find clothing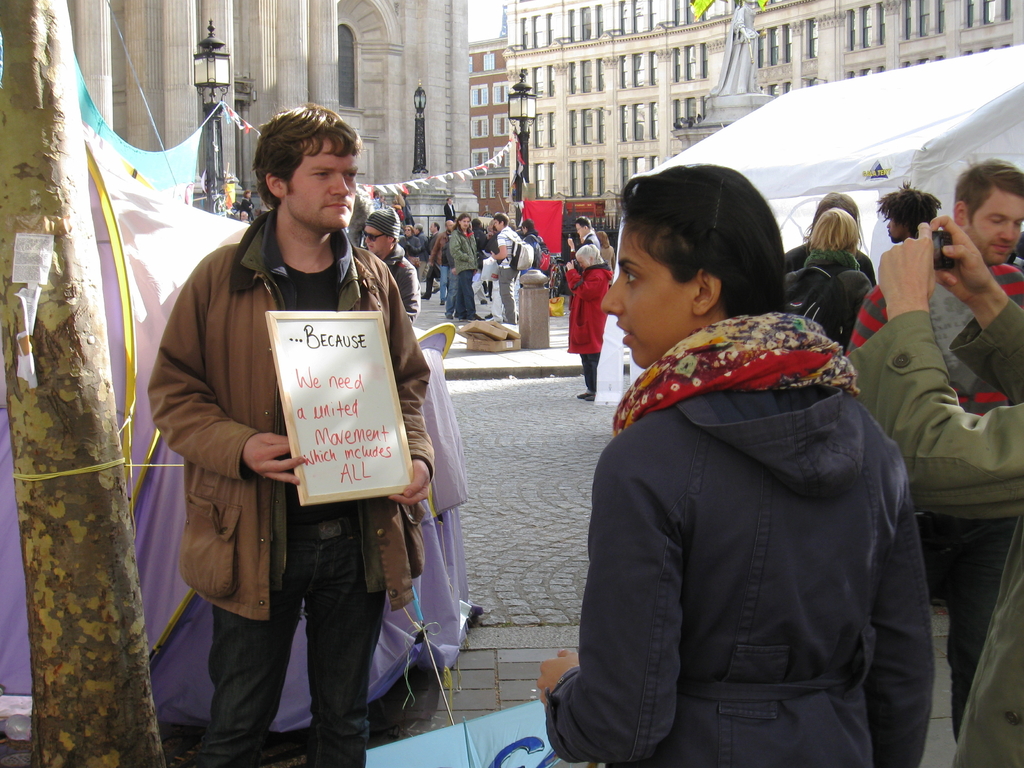
region(380, 245, 421, 323)
